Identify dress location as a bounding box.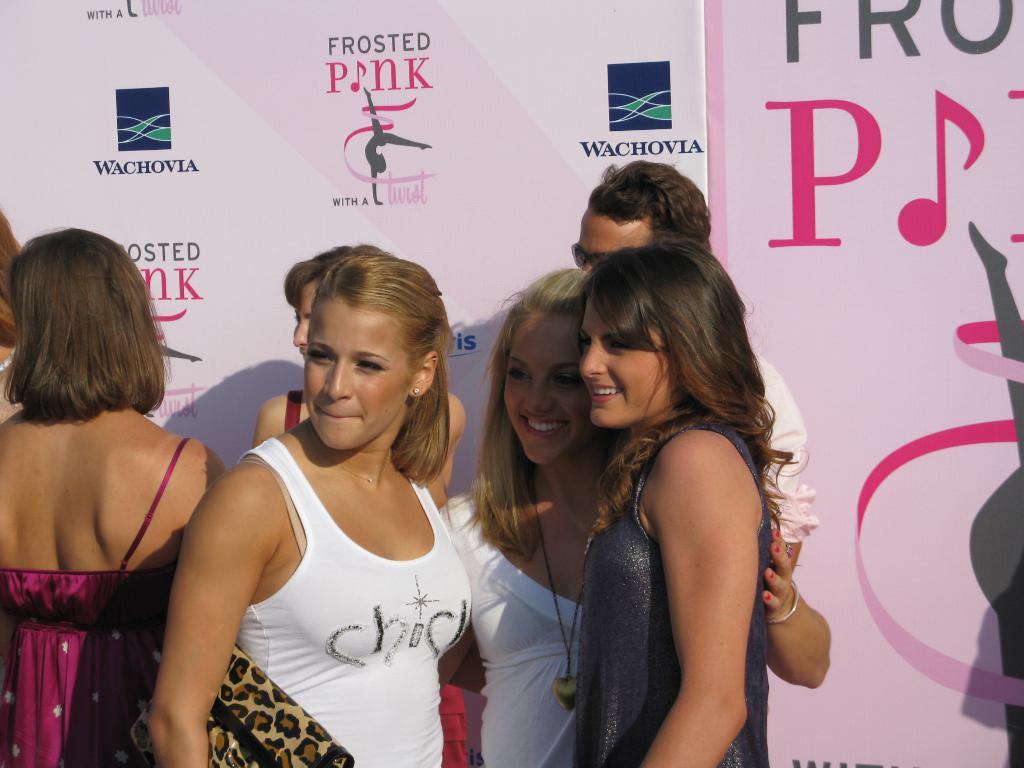
[577,421,779,767].
